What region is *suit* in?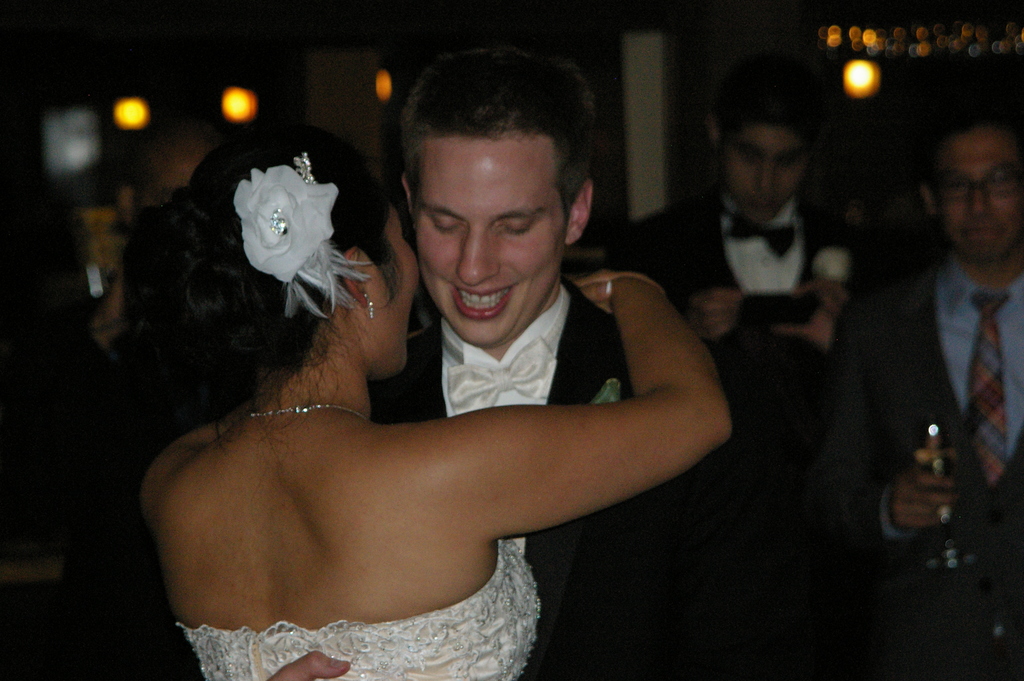
l=603, t=181, r=890, b=459.
